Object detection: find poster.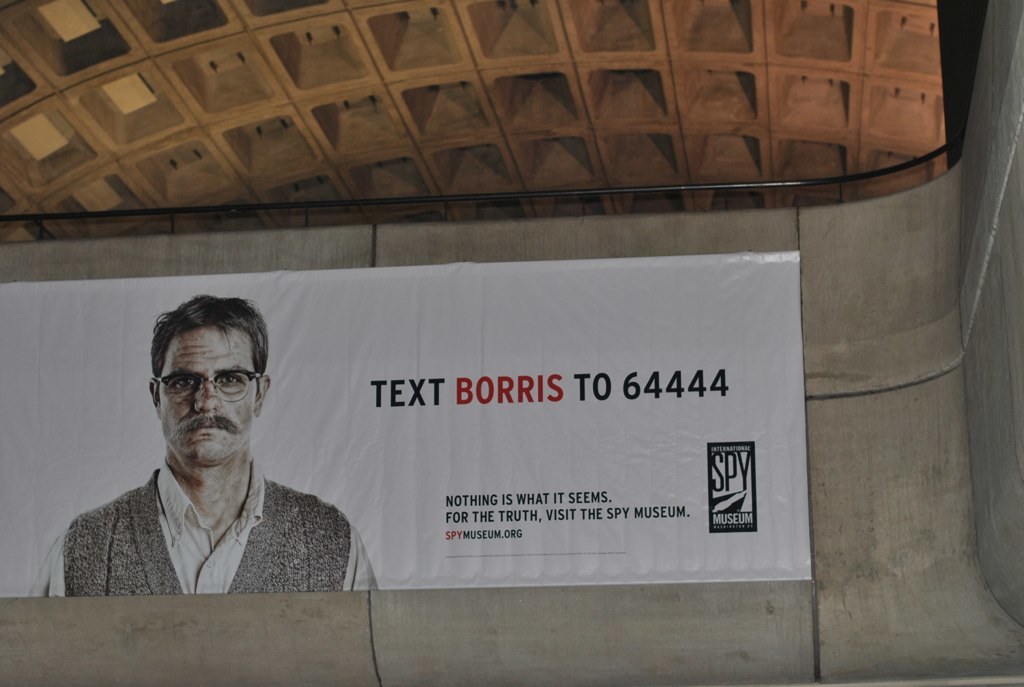
[0, 245, 815, 599].
